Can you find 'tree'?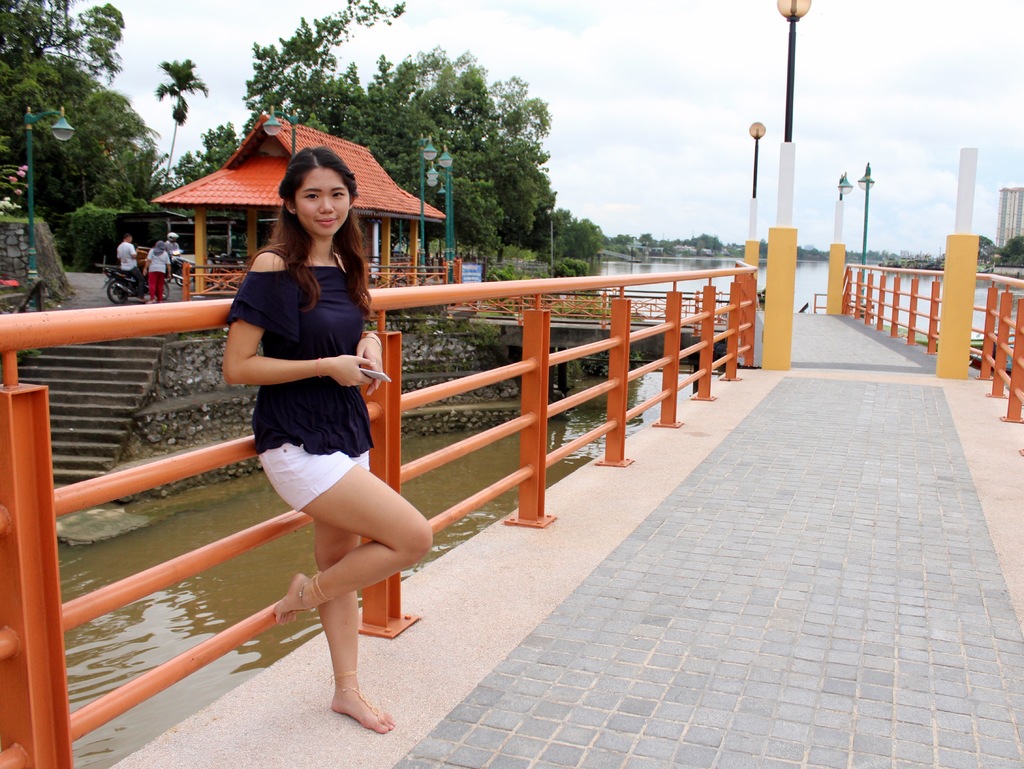
Yes, bounding box: BBox(970, 234, 996, 259).
